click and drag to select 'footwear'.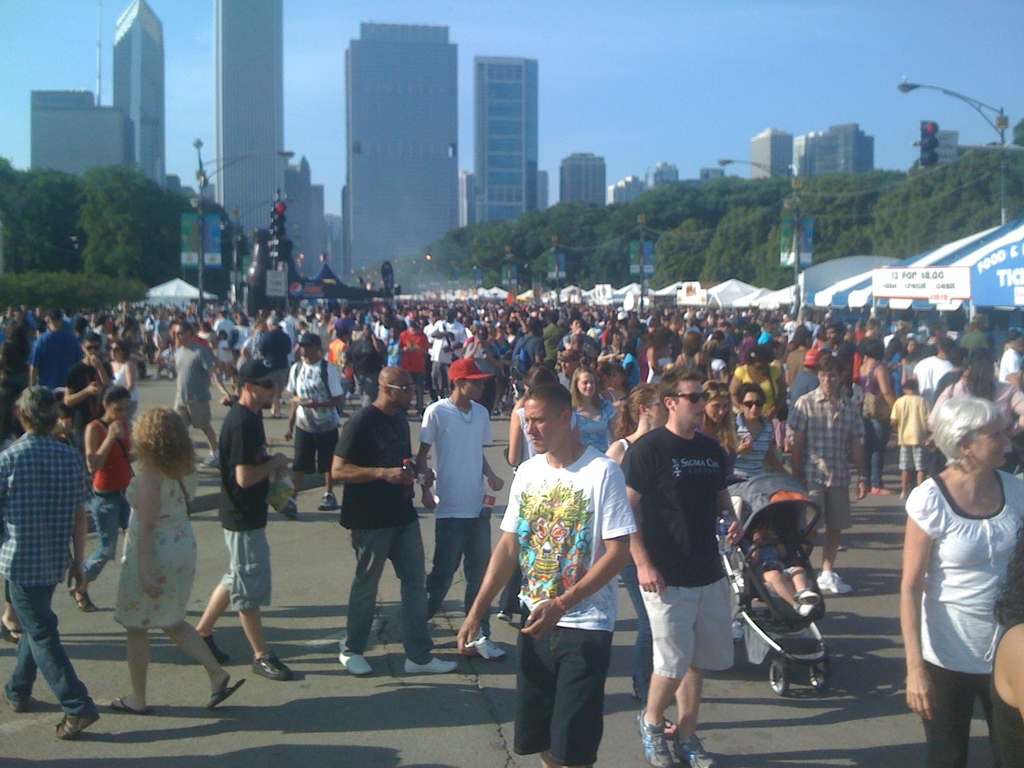
Selection: (56,702,99,737).
